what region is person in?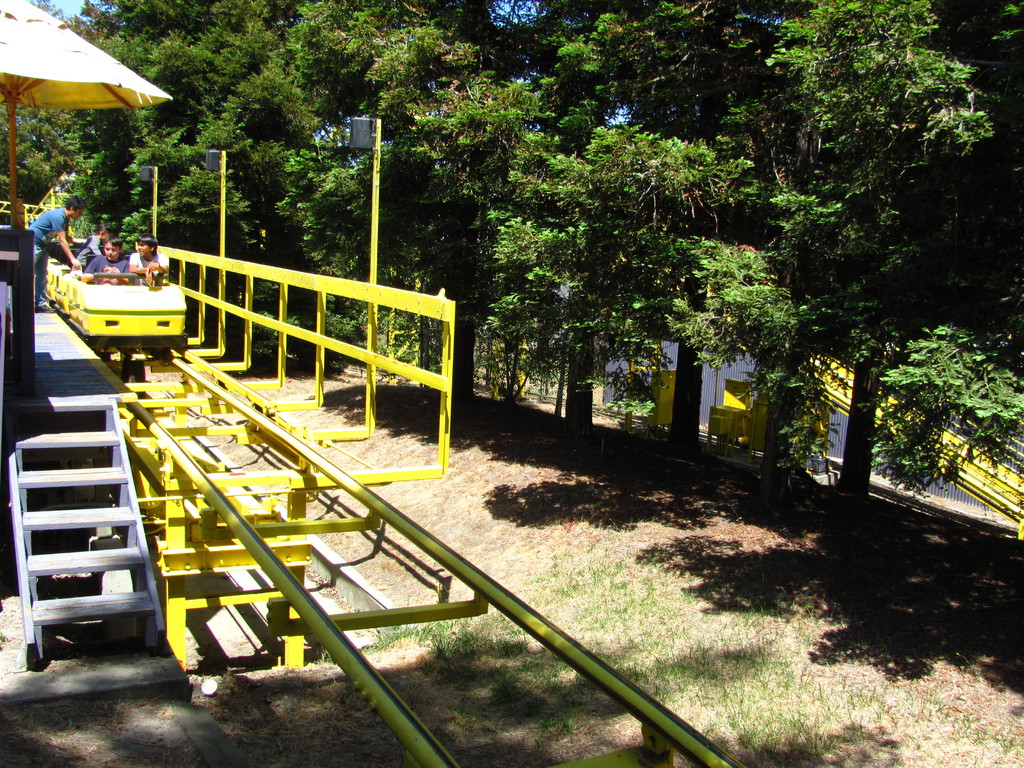
<bbox>130, 230, 166, 282</bbox>.
